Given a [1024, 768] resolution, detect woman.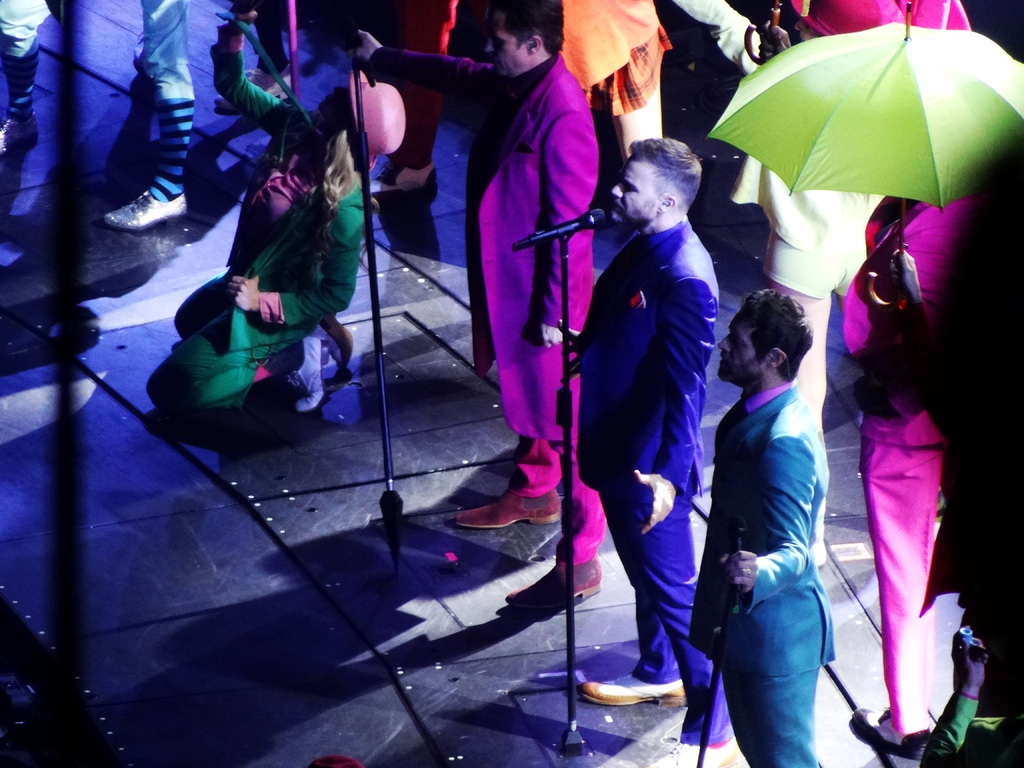
[118, 0, 413, 430].
